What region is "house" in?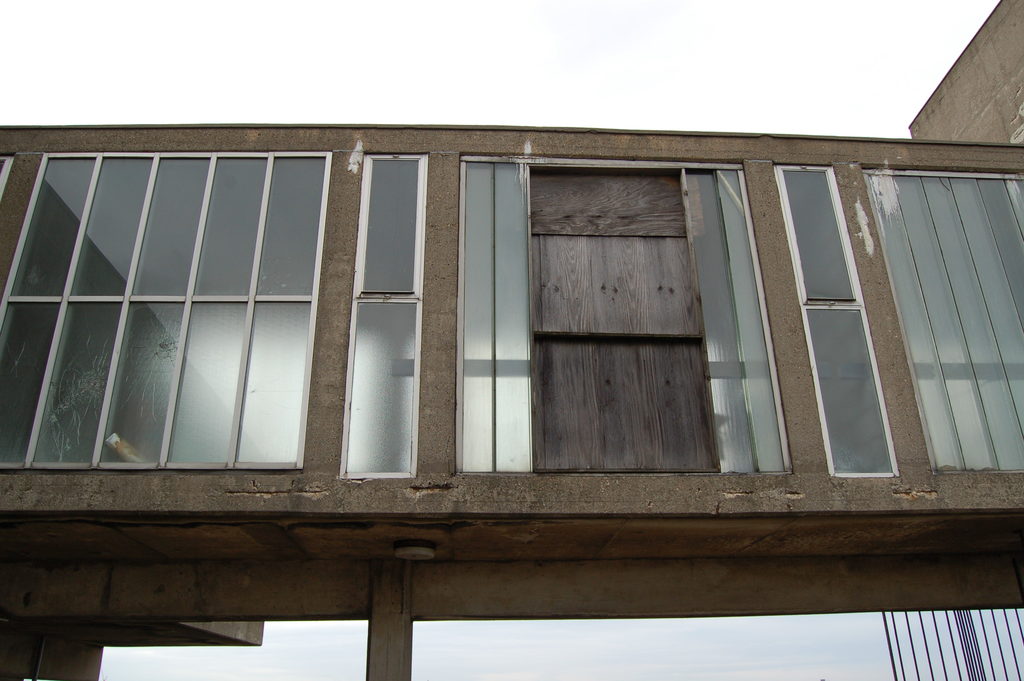
(x1=0, y1=0, x2=1023, y2=680).
